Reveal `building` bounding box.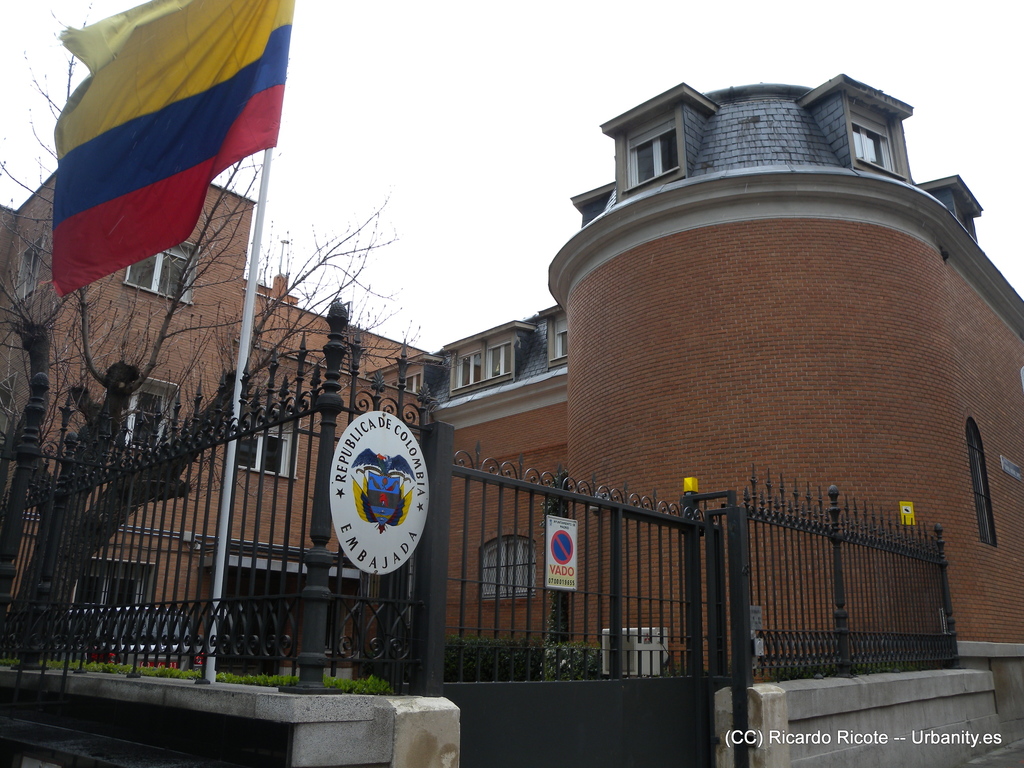
Revealed: bbox=[0, 72, 1023, 767].
